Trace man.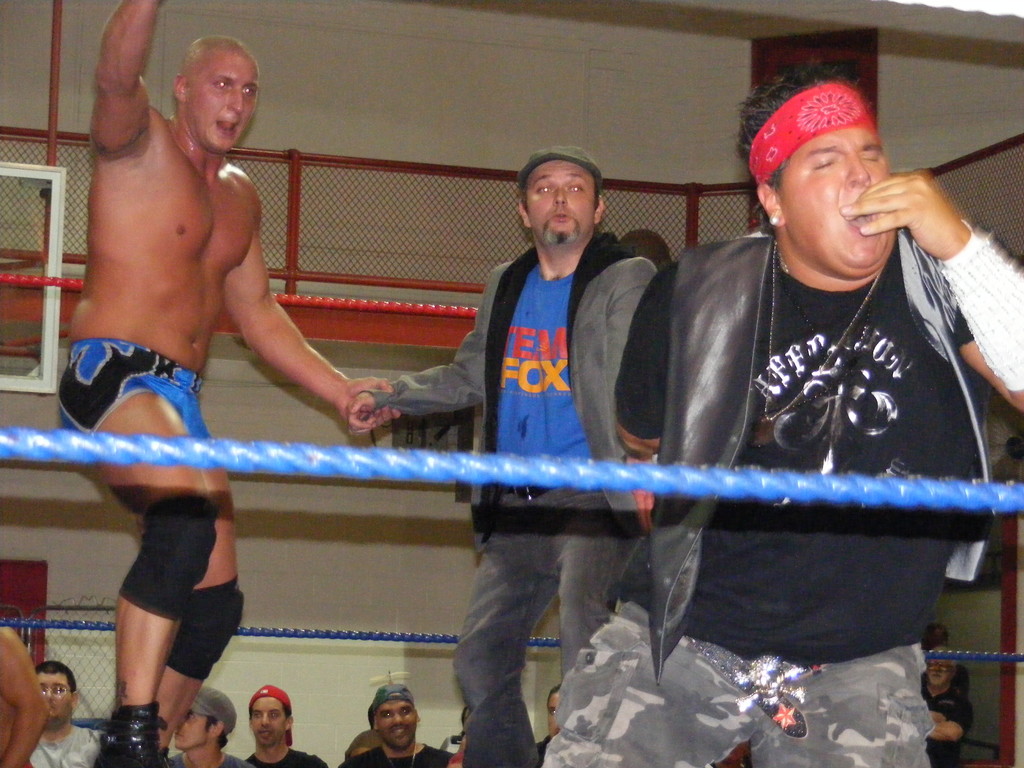
Traced to [x1=242, y1=685, x2=332, y2=767].
